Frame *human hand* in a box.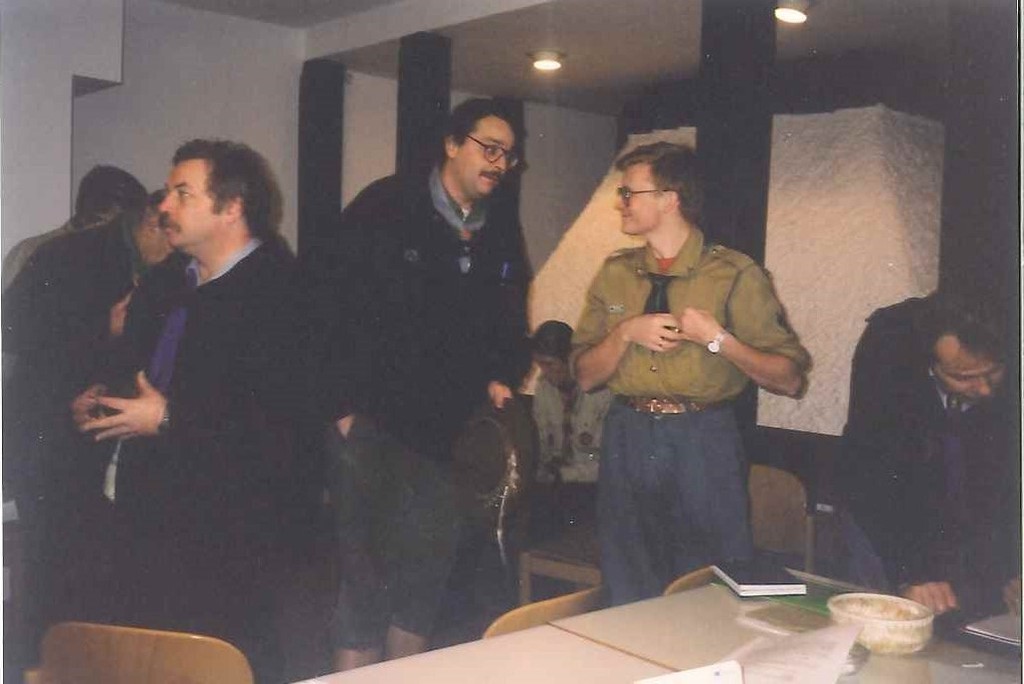
(x1=676, y1=305, x2=721, y2=348).
